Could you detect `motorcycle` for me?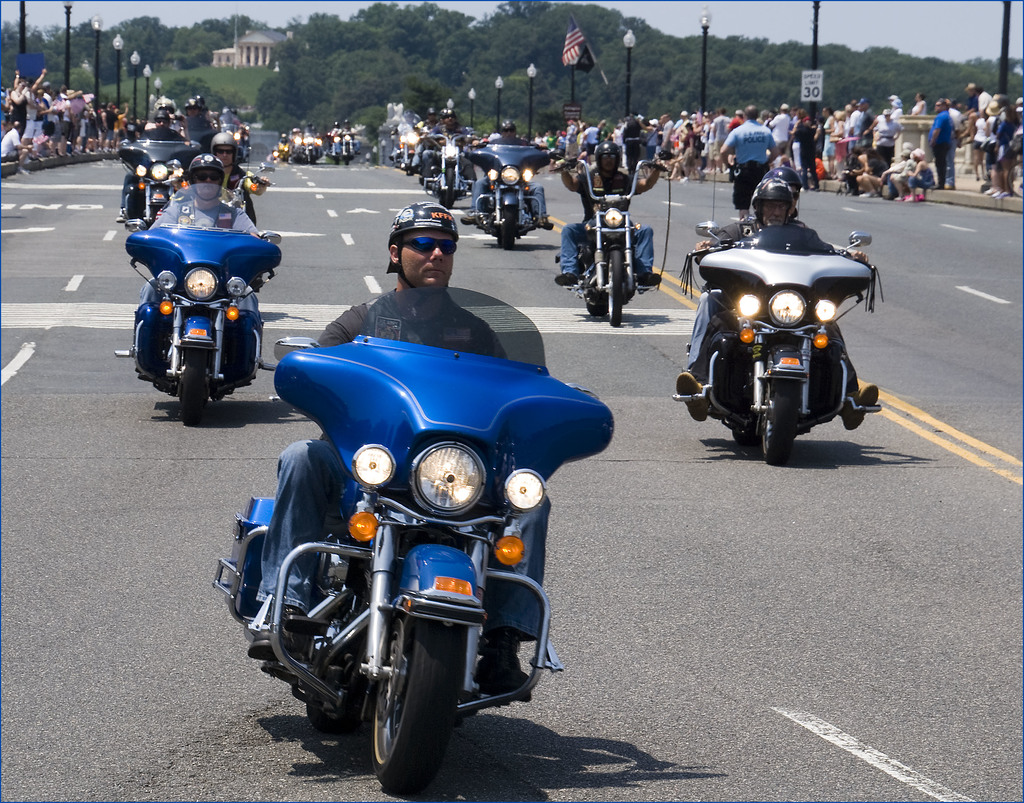
Detection result: box(114, 136, 189, 232).
